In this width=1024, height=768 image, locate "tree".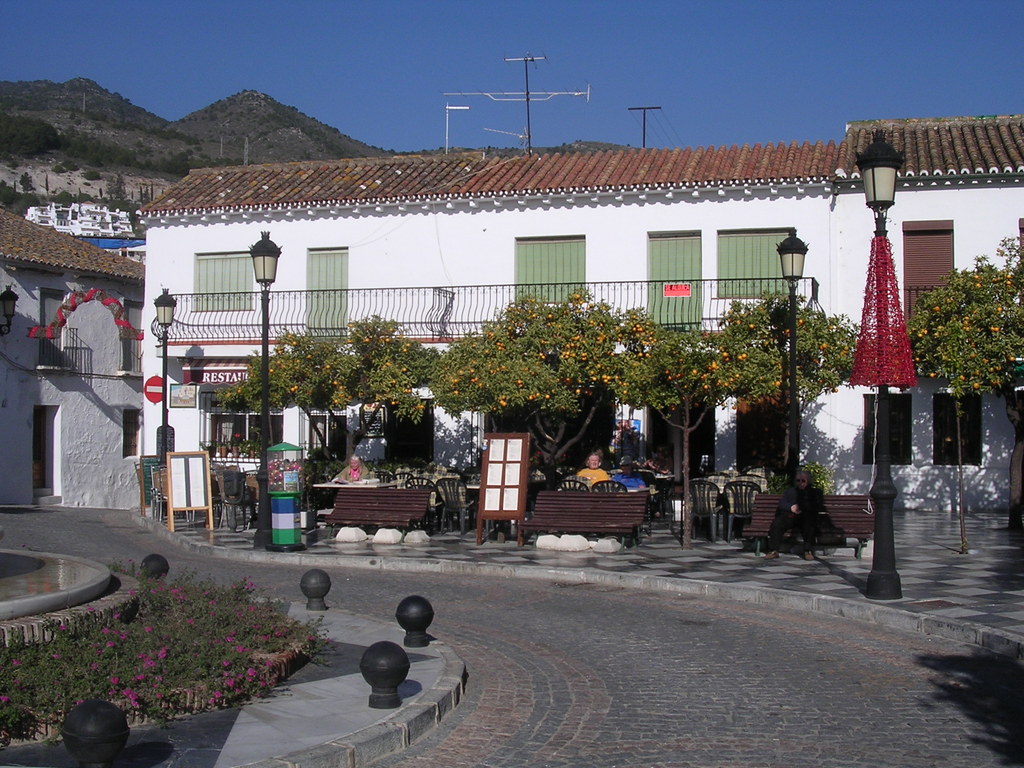
Bounding box: {"x1": 428, "y1": 292, "x2": 659, "y2": 480}.
